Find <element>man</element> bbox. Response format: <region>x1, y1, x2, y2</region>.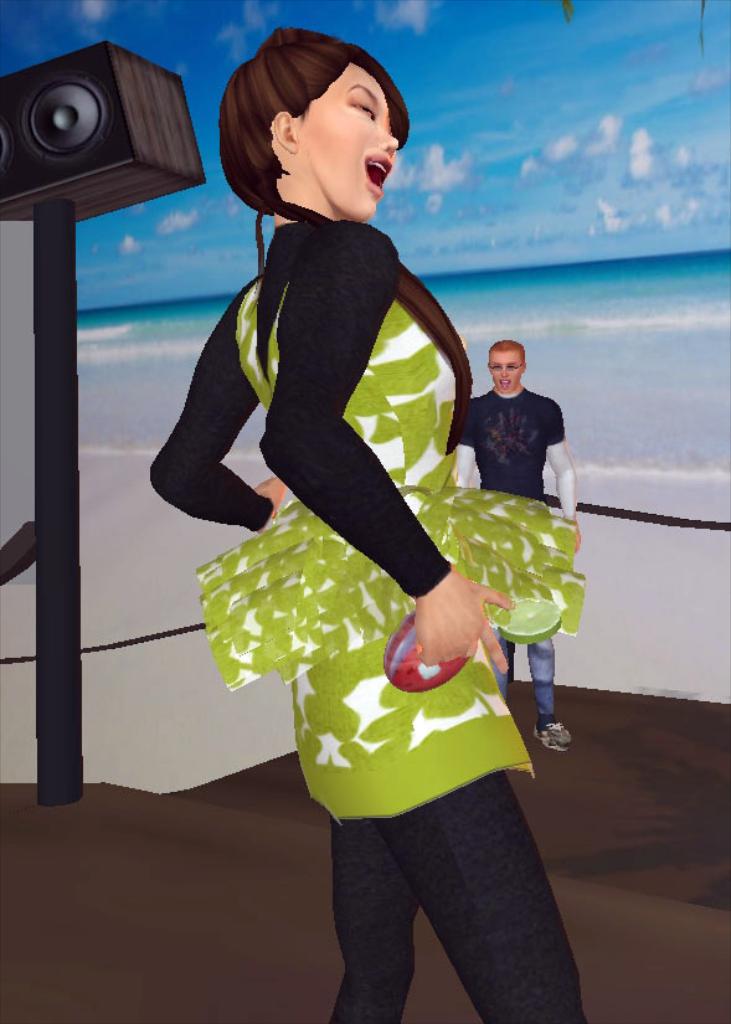
<region>457, 340, 578, 763</region>.
